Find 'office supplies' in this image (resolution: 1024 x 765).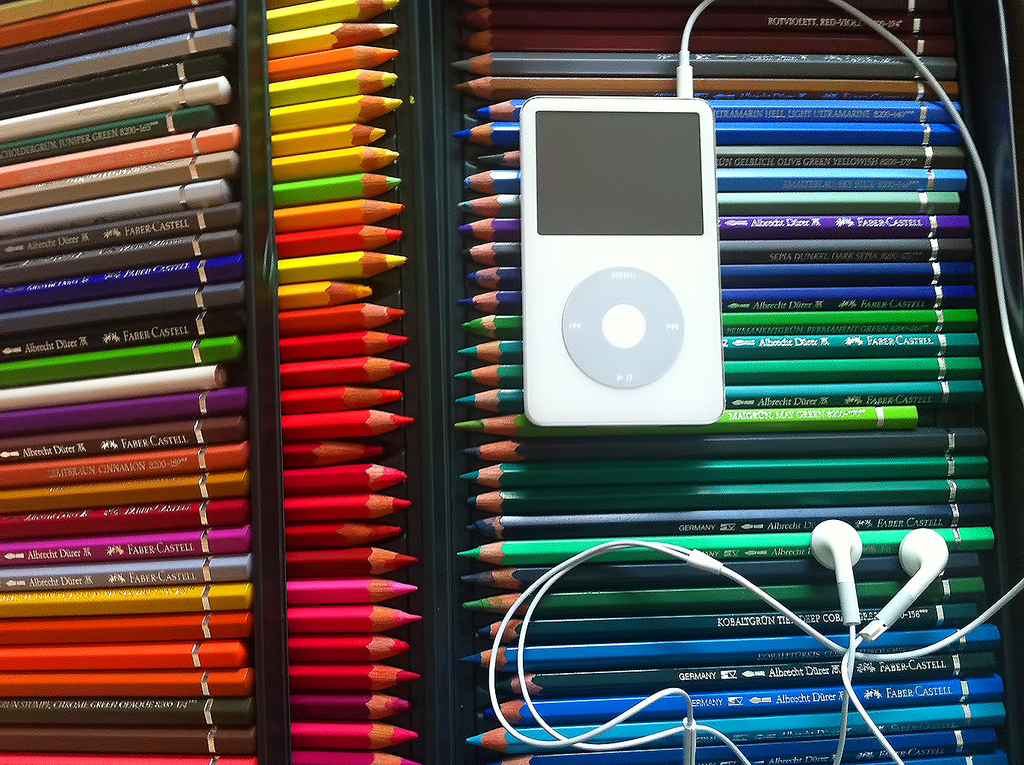
<bbox>520, 90, 727, 427</bbox>.
